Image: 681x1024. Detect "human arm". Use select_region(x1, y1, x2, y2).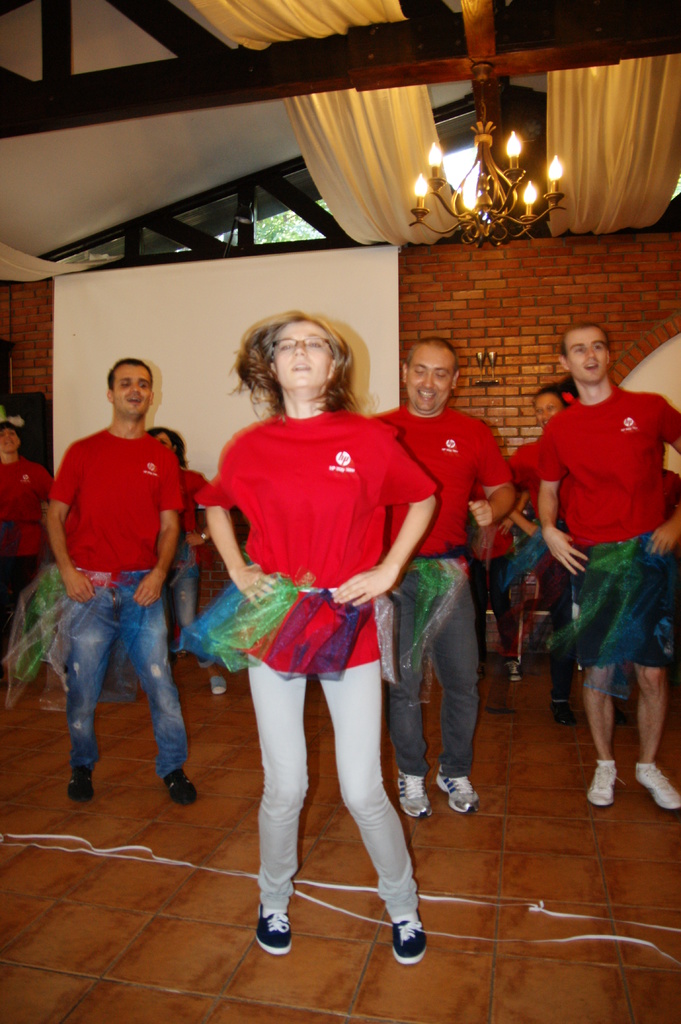
select_region(130, 455, 186, 611).
